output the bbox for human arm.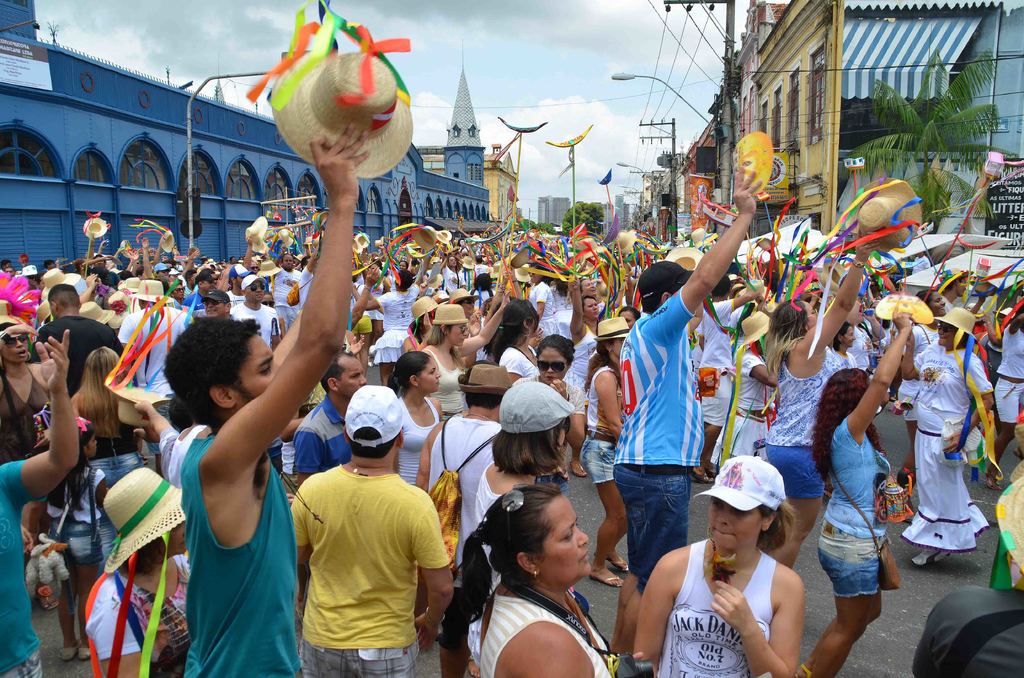
(left=622, top=549, right=701, bottom=659).
